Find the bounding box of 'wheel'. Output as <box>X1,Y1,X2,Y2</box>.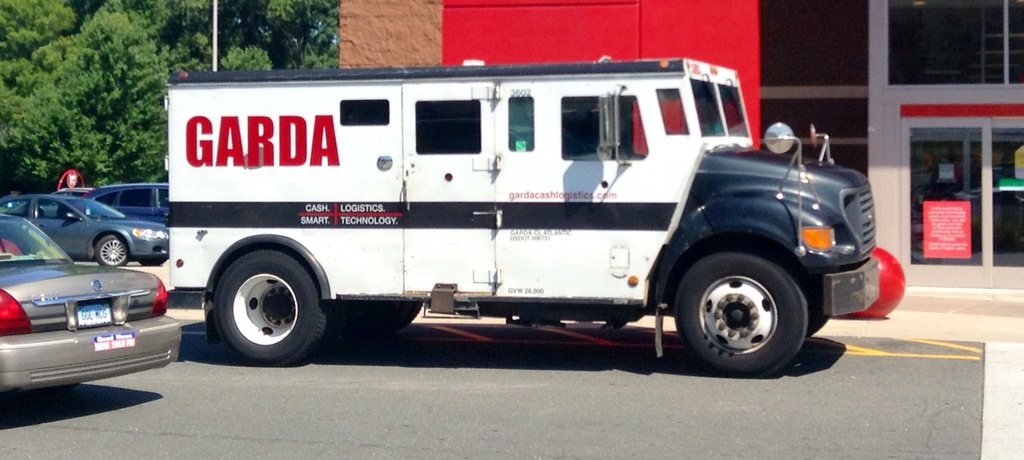
<box>668,237,824,356</box>.
